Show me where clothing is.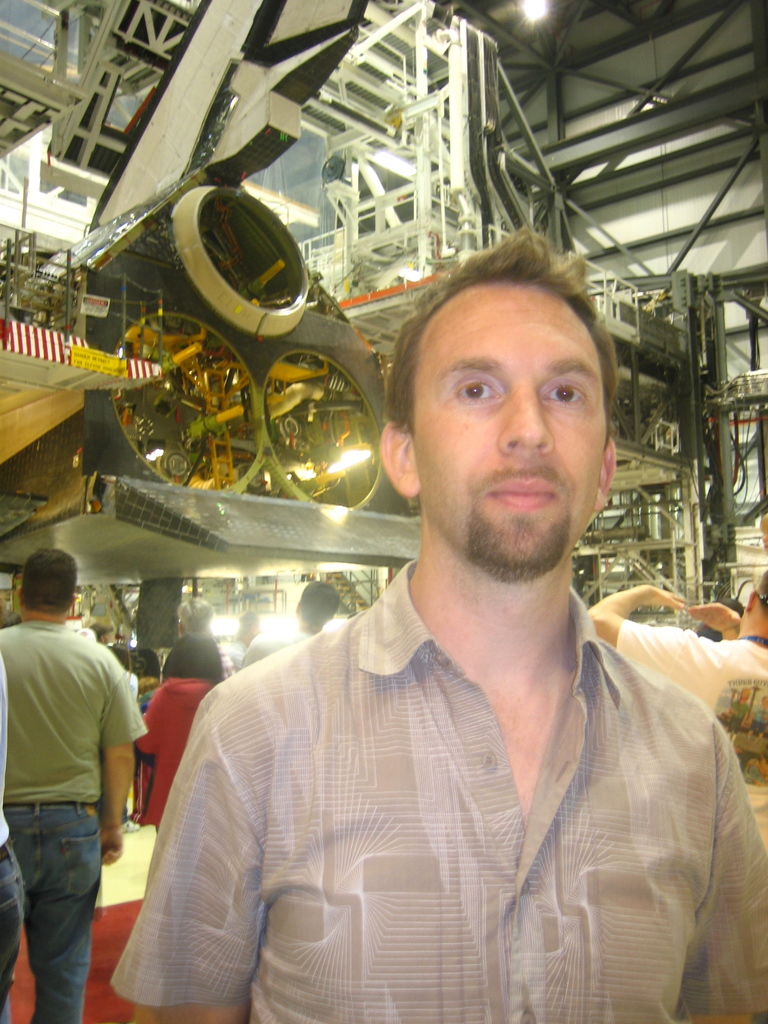
clothing is at 618:628:767:856.
